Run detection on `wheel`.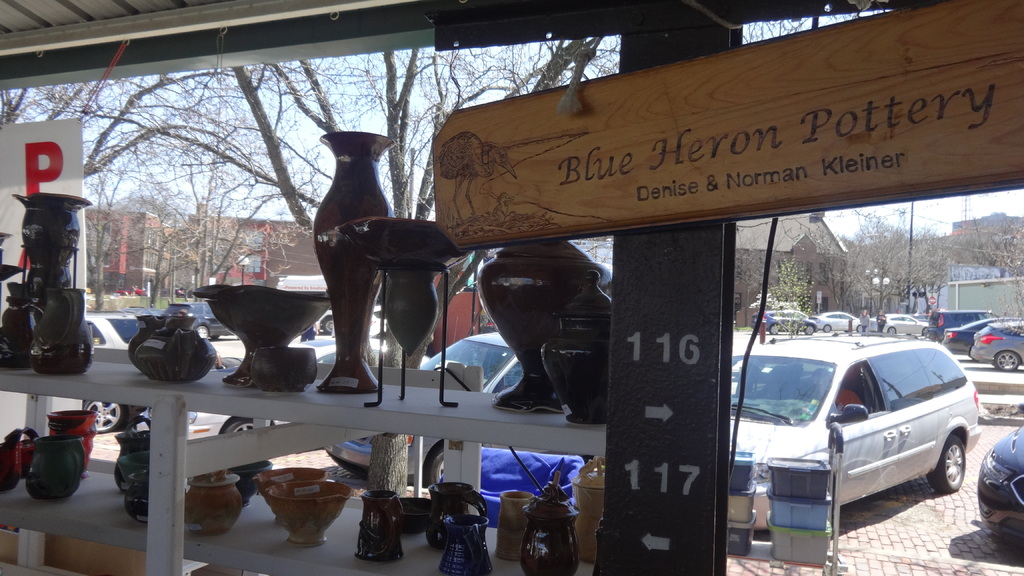
Result: rect(824, 325, 836, 333).
